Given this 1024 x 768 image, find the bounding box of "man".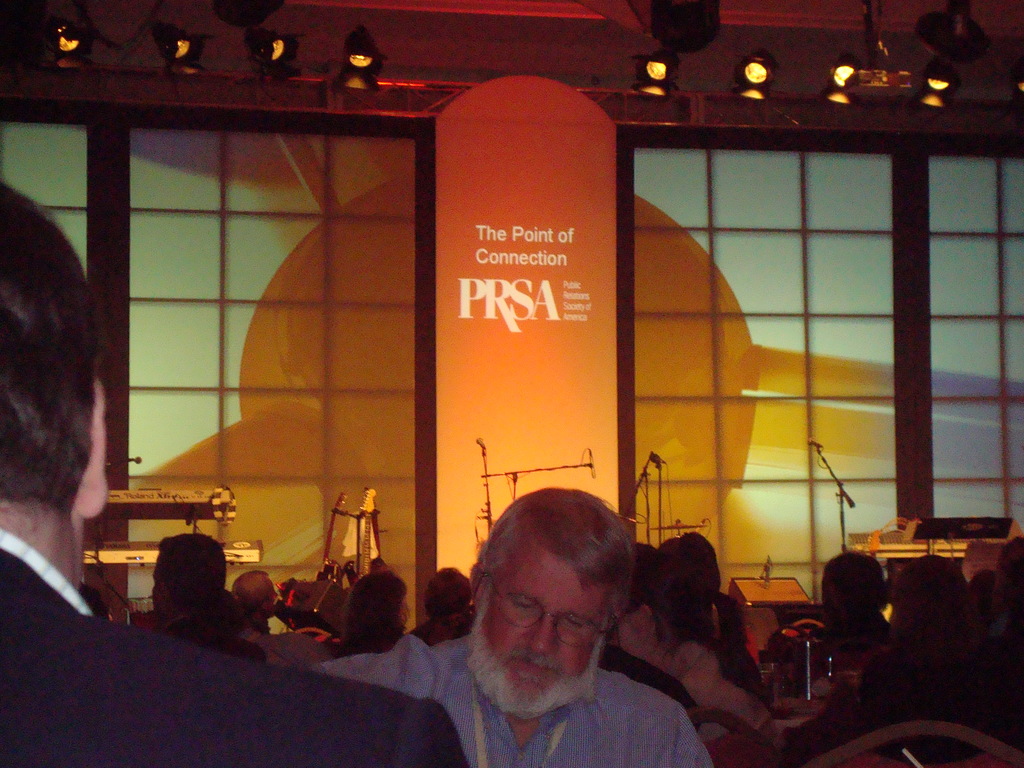
bbox=[0, 177, 464, 767].
